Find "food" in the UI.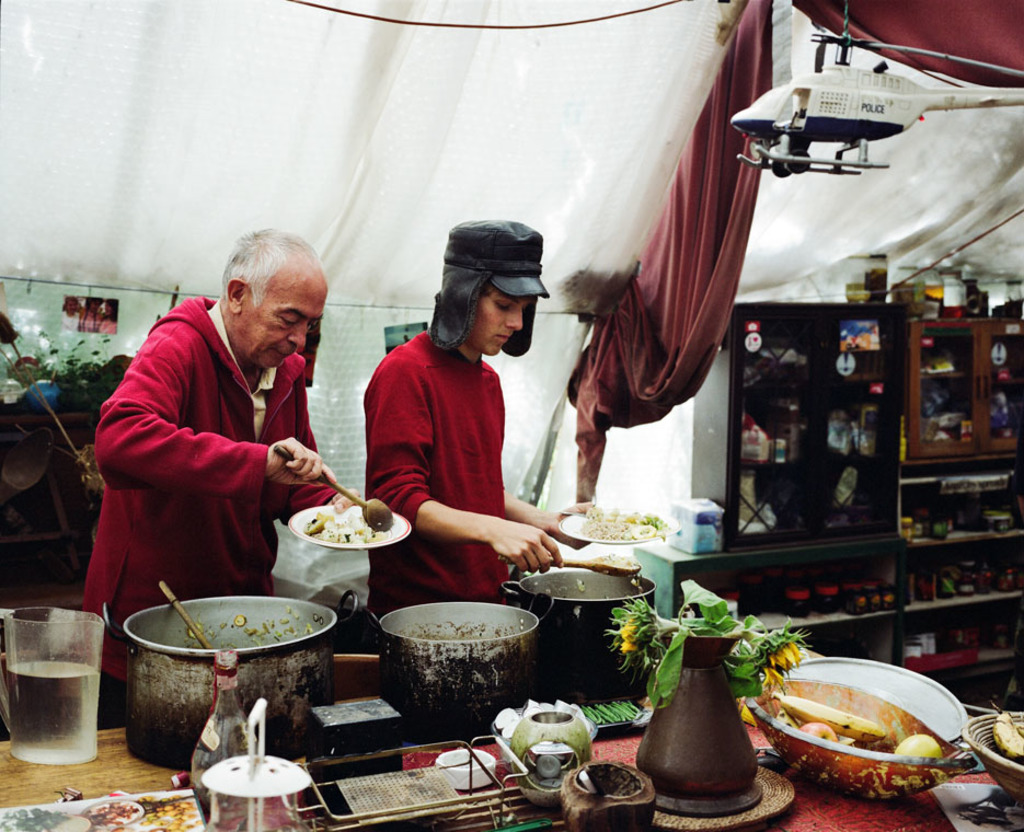
UI element at 993,712,1023,758.
